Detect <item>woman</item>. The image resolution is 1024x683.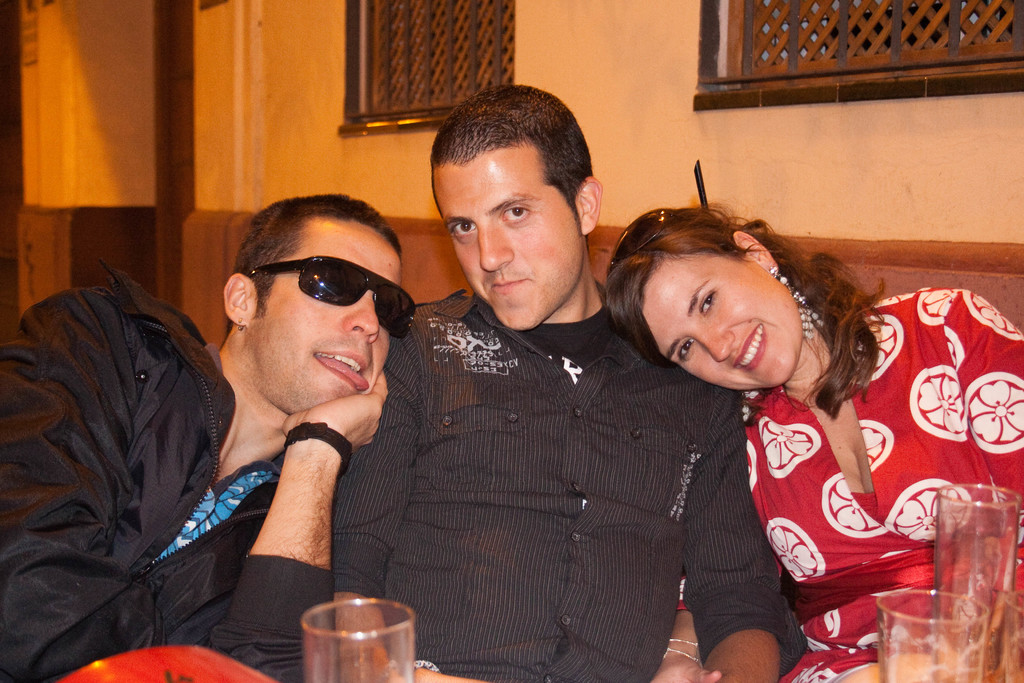
x1=591 y1=189 x2=987 y2=670.
